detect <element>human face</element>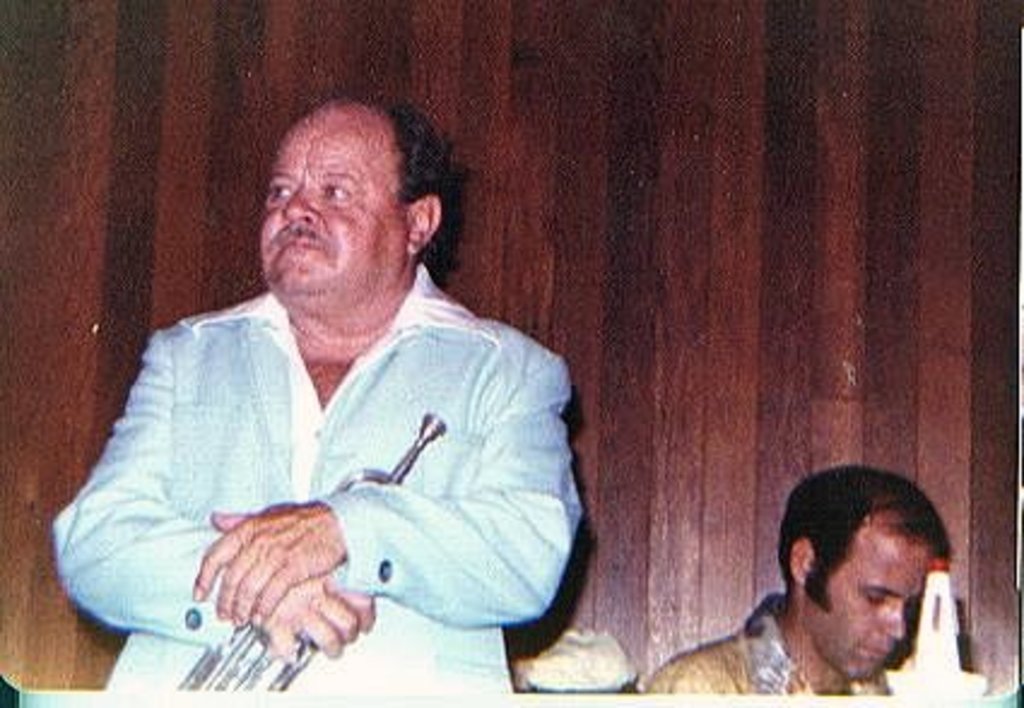
region(260, 108, 402, 301)
